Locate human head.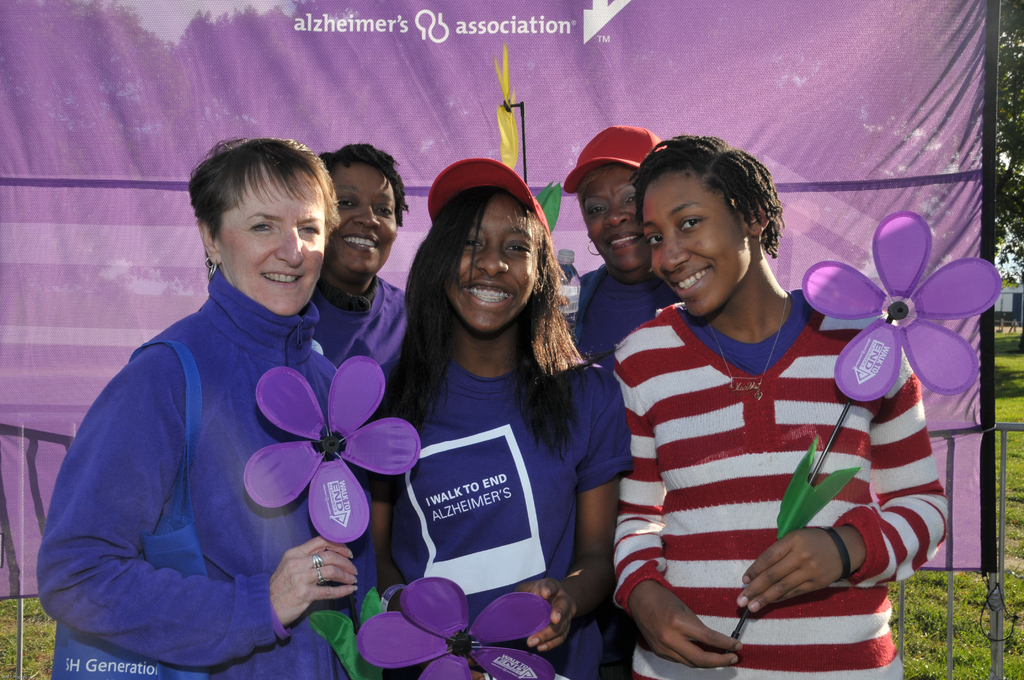
Bounding box: (left=316, top=140, right=410, bottom=270).
